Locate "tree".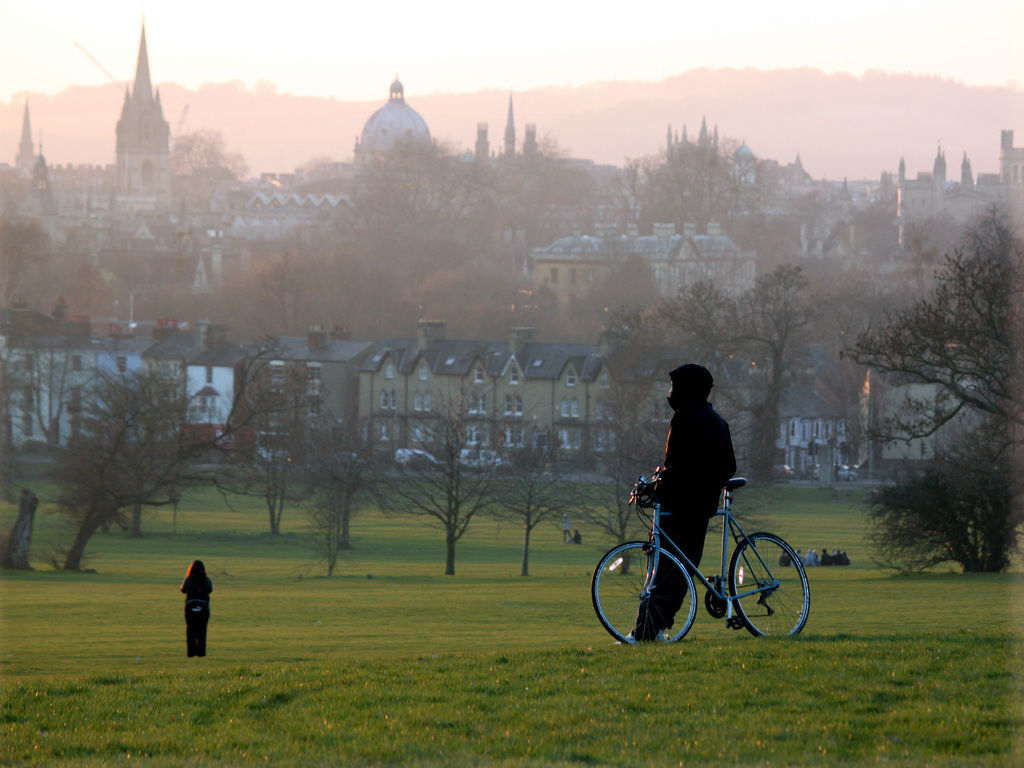
Bounding box: locate(592, 446, 637, 585).
